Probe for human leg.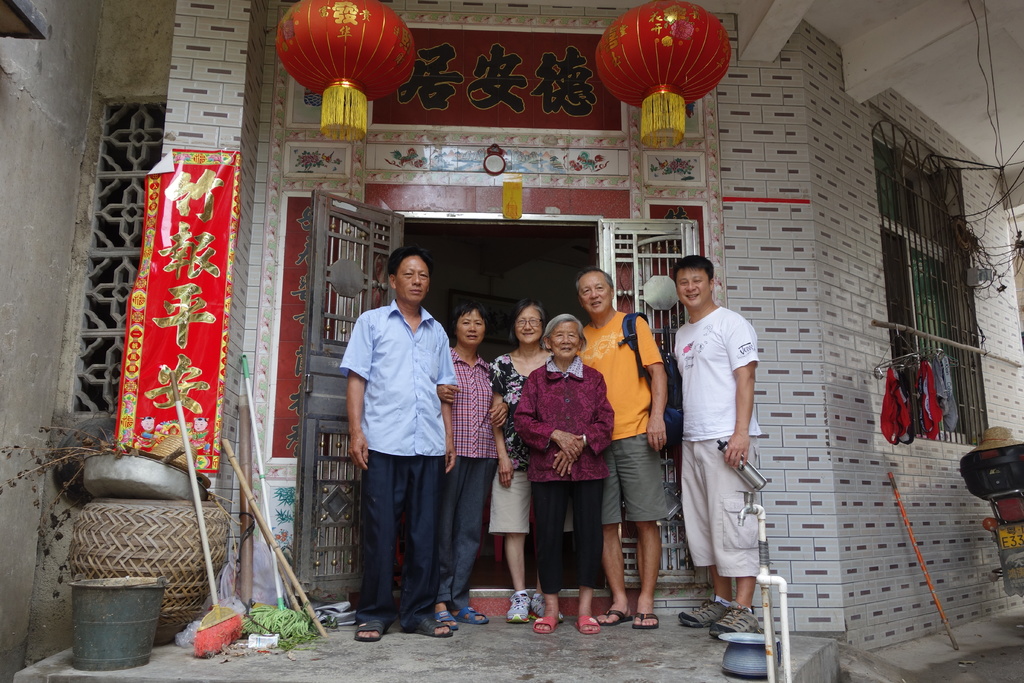
Probe result: [530, 479, 566, 637].
